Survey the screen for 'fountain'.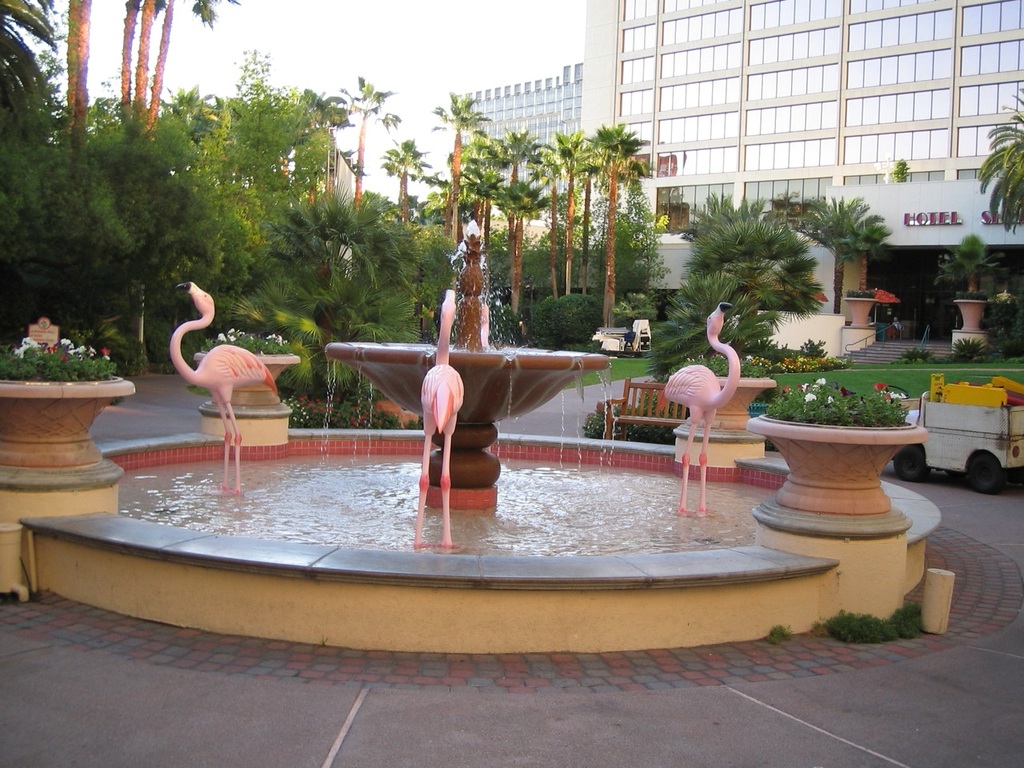
Survey found: locate(22, 244, 954, 642).
